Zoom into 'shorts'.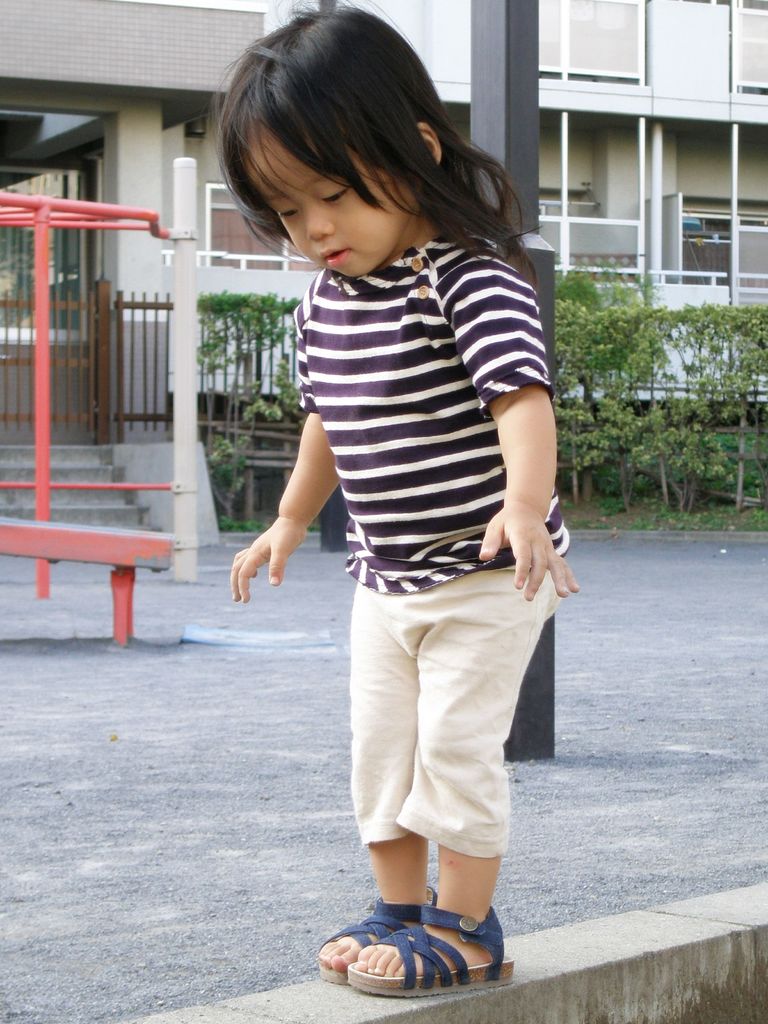
Zoom target: locate(358, 589, 539, 845).
